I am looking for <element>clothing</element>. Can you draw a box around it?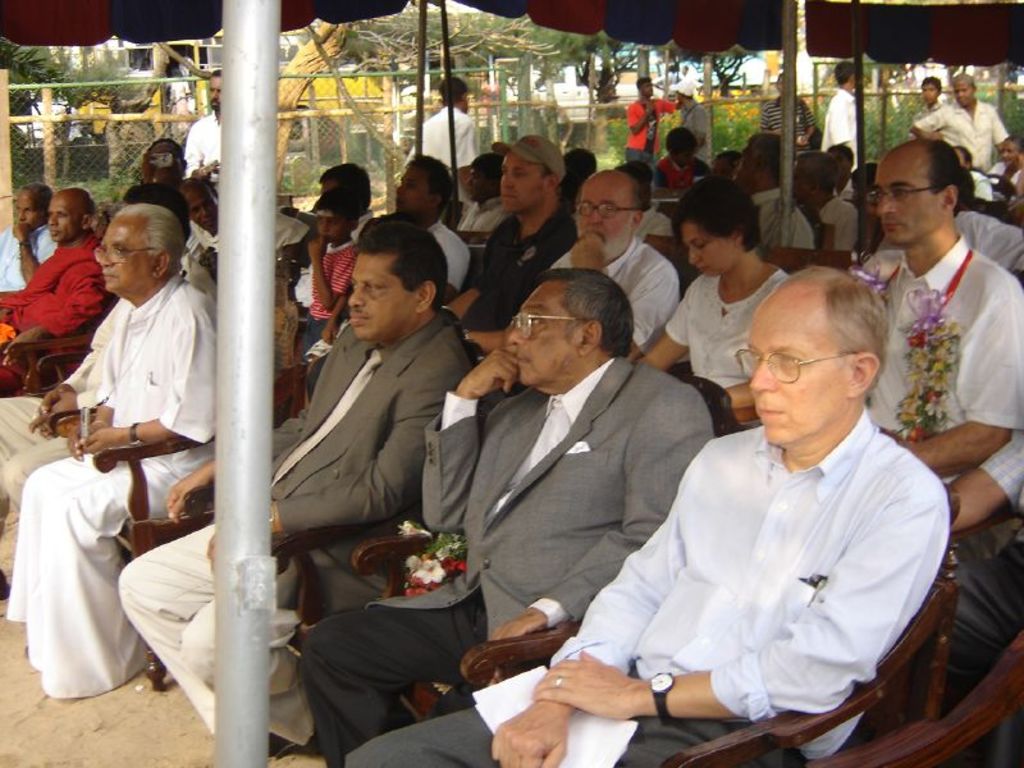
Sure, the bounding box is bbox=[477, 215, 570, 329].
